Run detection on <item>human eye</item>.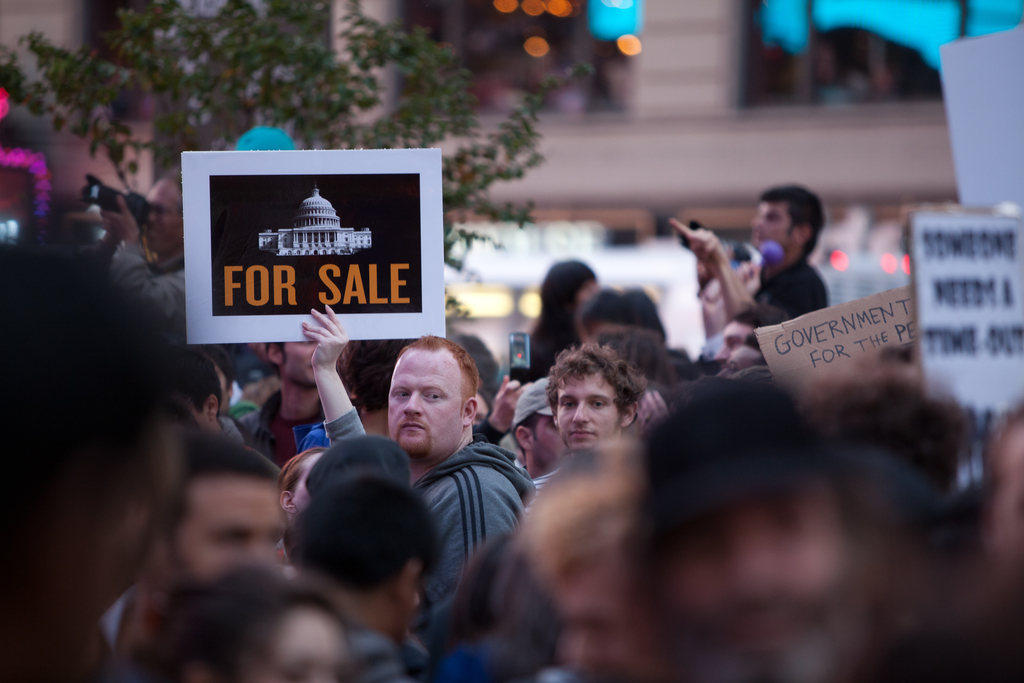
Result: l=559, t=396, r=577, b=411.
